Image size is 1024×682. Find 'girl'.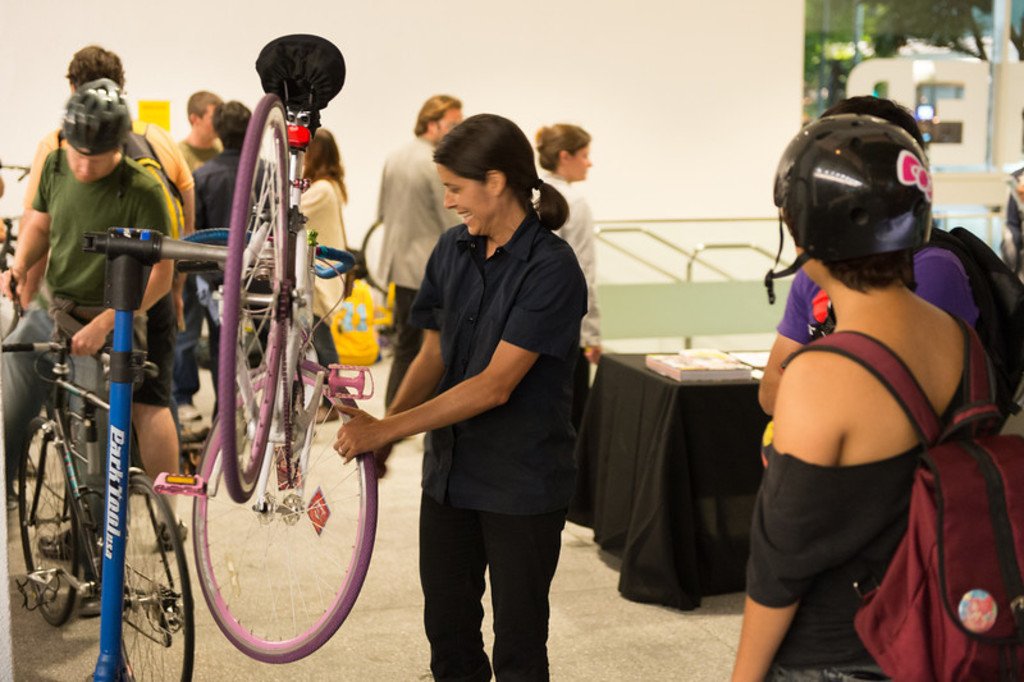
x1=524, y1=110, x2=616, y2=400.
